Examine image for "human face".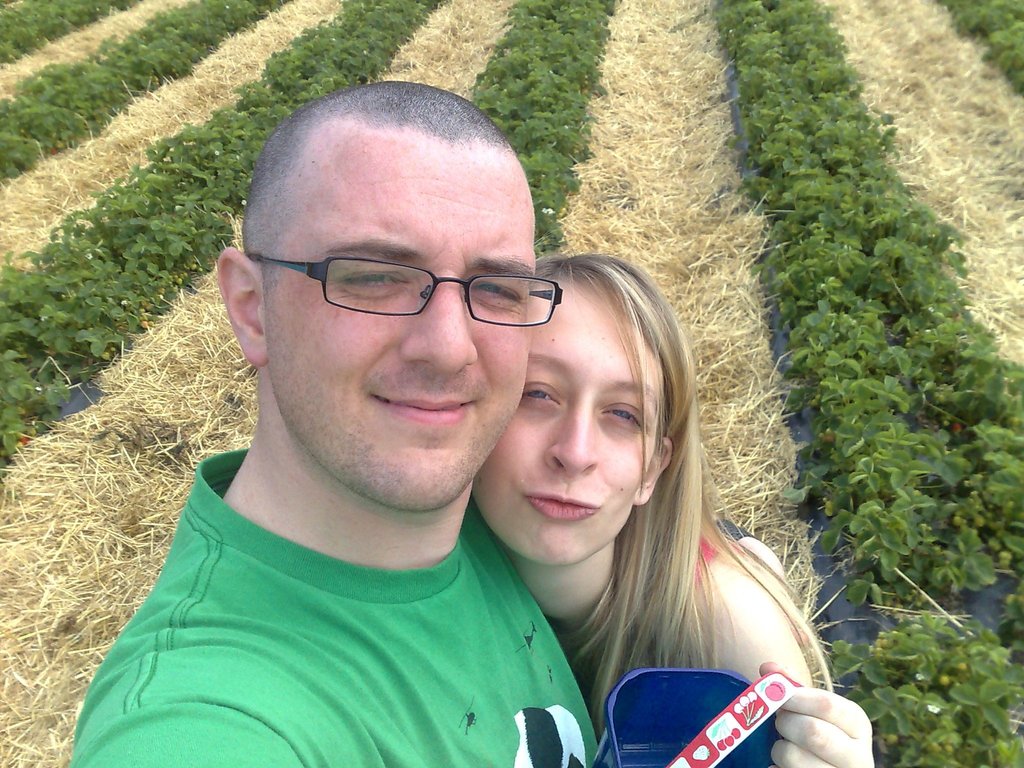
Examination result: l=266, t=154, r=538, b=511.
